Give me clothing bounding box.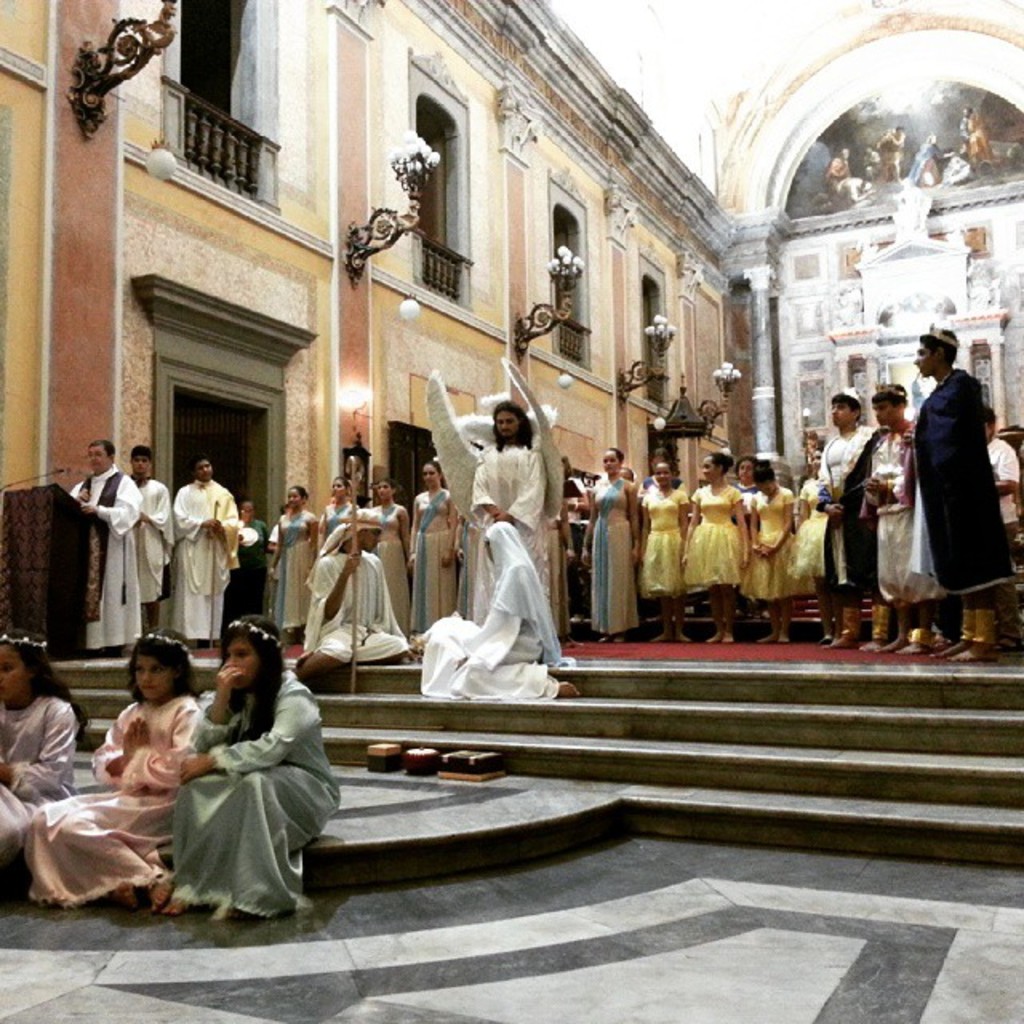
region(472, 462, 557, 542).
